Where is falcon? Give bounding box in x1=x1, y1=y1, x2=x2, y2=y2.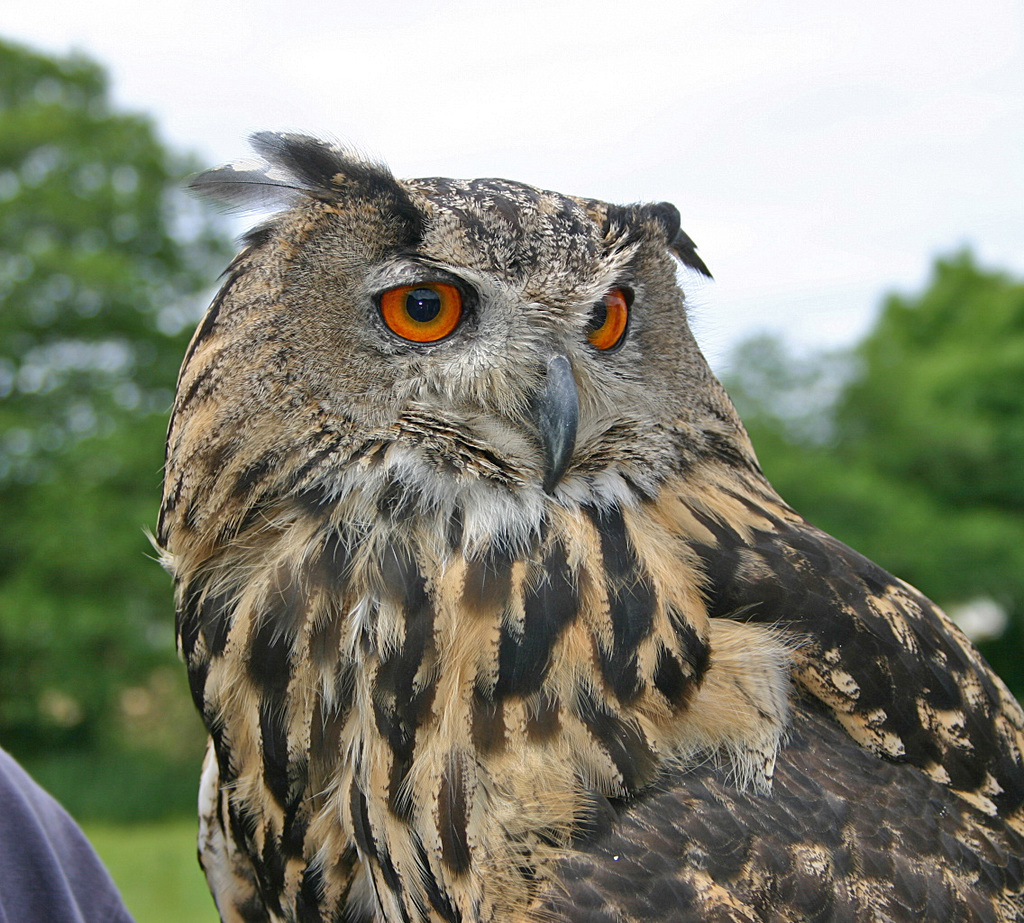
x1=140, y1=129, x2=1023, y2=922.
